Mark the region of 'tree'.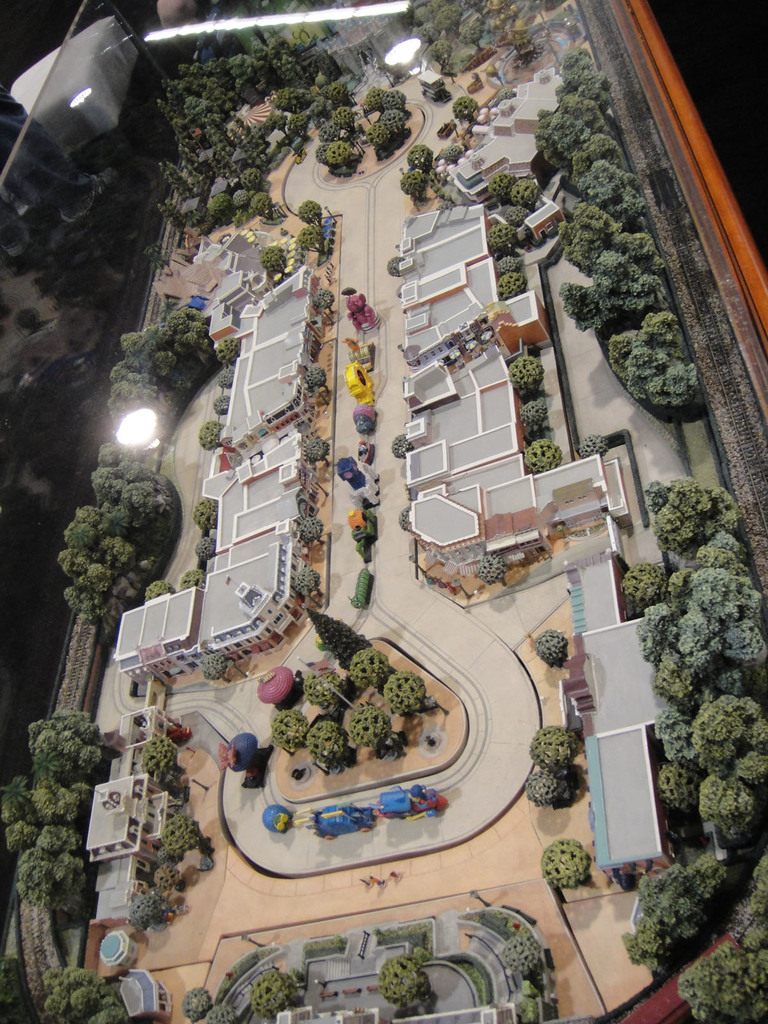
Region: [388, 255, 410, 281].
